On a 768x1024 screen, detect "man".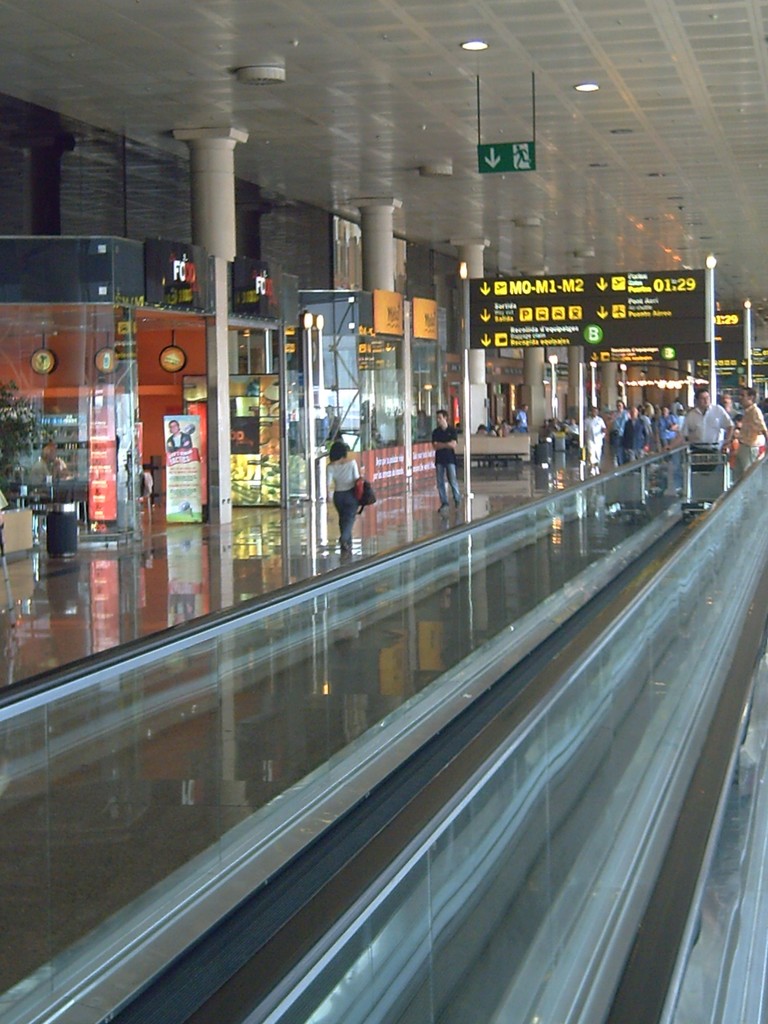
{"x1": 730, "y1": 387, "x2": 767, "y2": 476}.
